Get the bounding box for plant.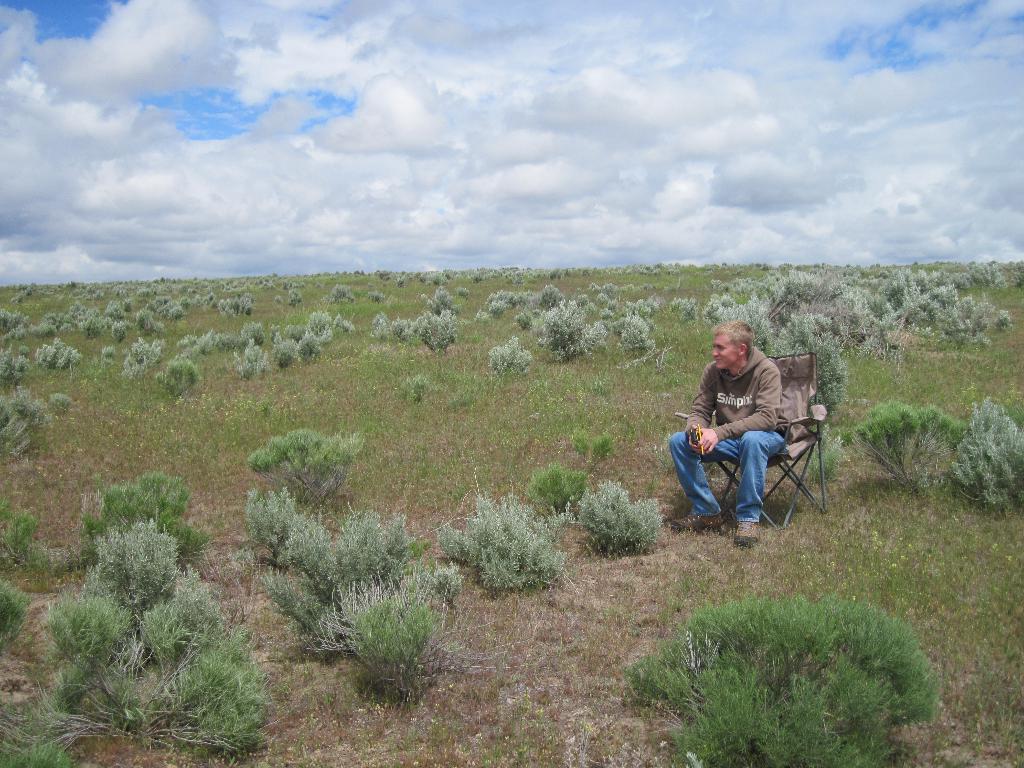
locate(864, 393, 964, 494).
